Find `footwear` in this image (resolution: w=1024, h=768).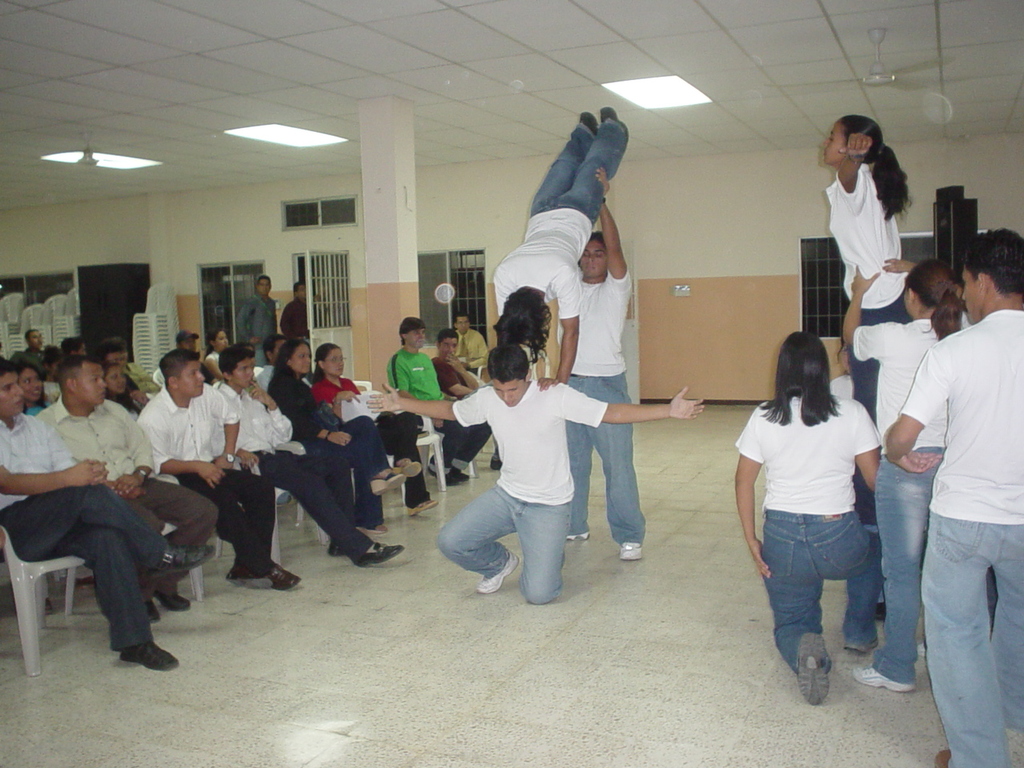
region(487, 454, 505, 470).
